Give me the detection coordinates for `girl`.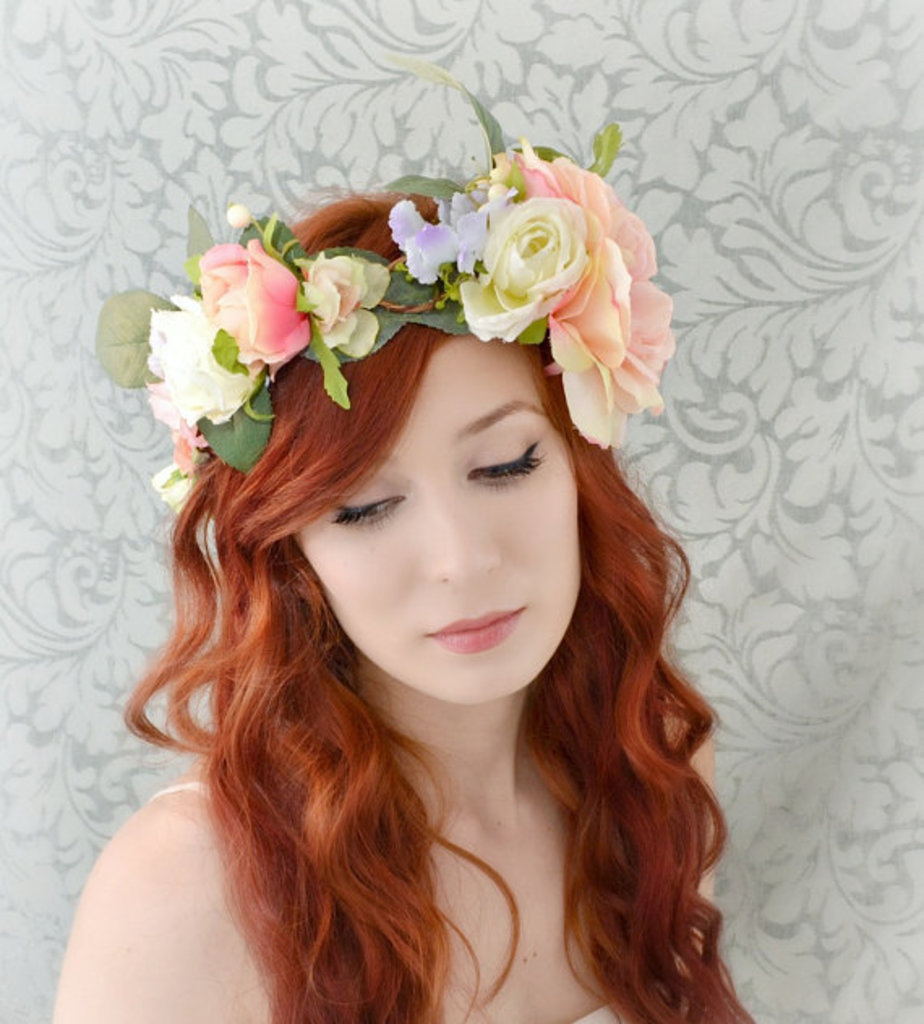
x1=52, y1=190, x2=757, y2=1022.
